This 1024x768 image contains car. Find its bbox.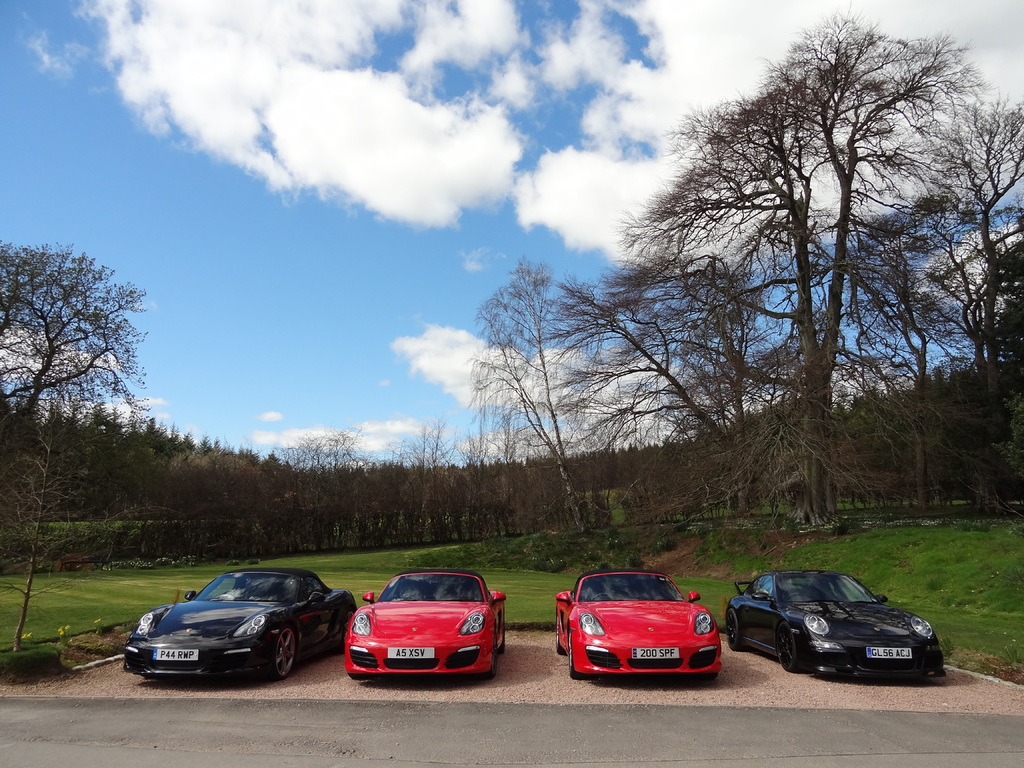
{"left": 120, "top": 569, "right": 357, "bottom": 689}.
